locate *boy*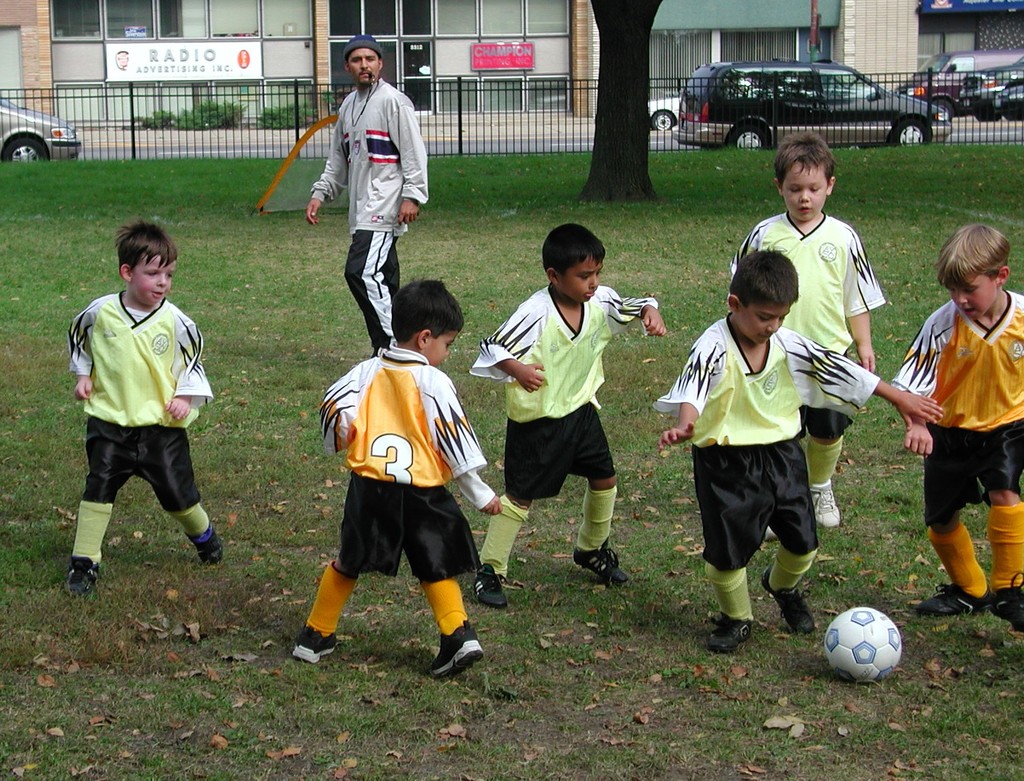
[729,129,886,538]
